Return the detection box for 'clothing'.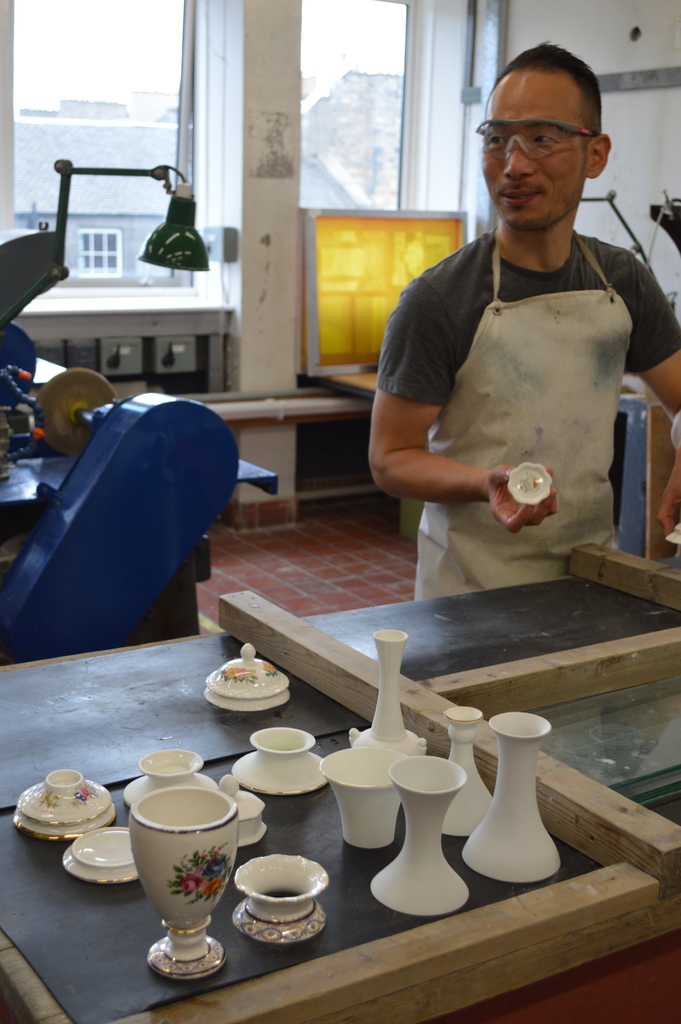
bbox=(384, 190, 641, 579).
